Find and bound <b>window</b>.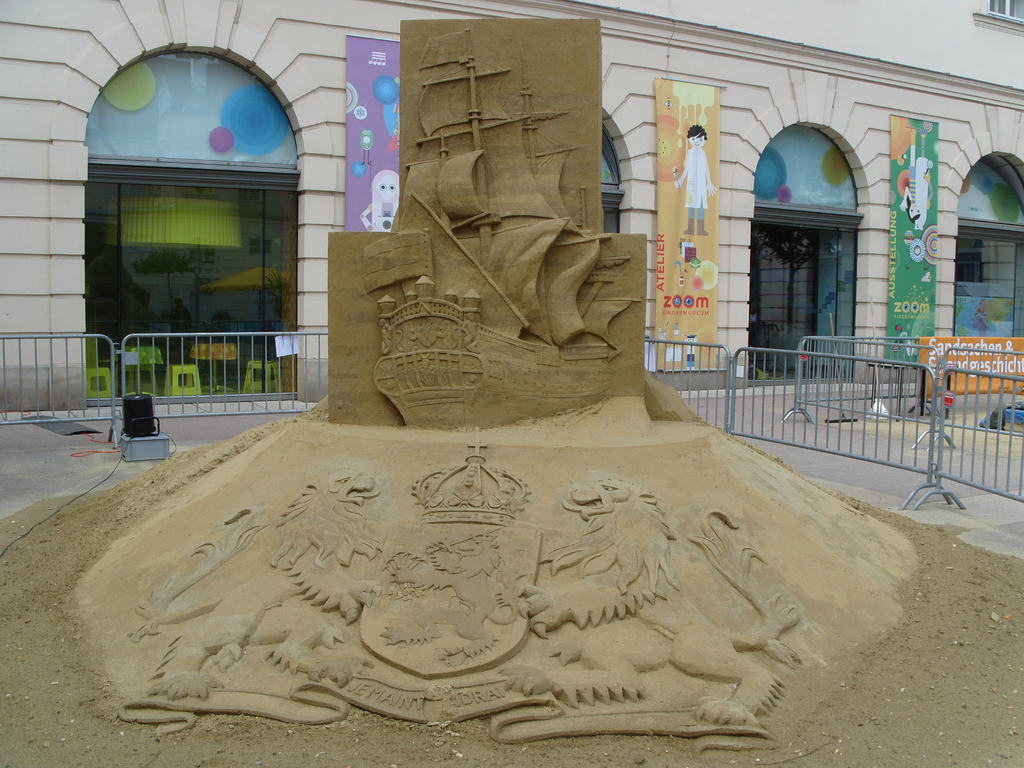
Bound: (83, 102, 303, 390).
